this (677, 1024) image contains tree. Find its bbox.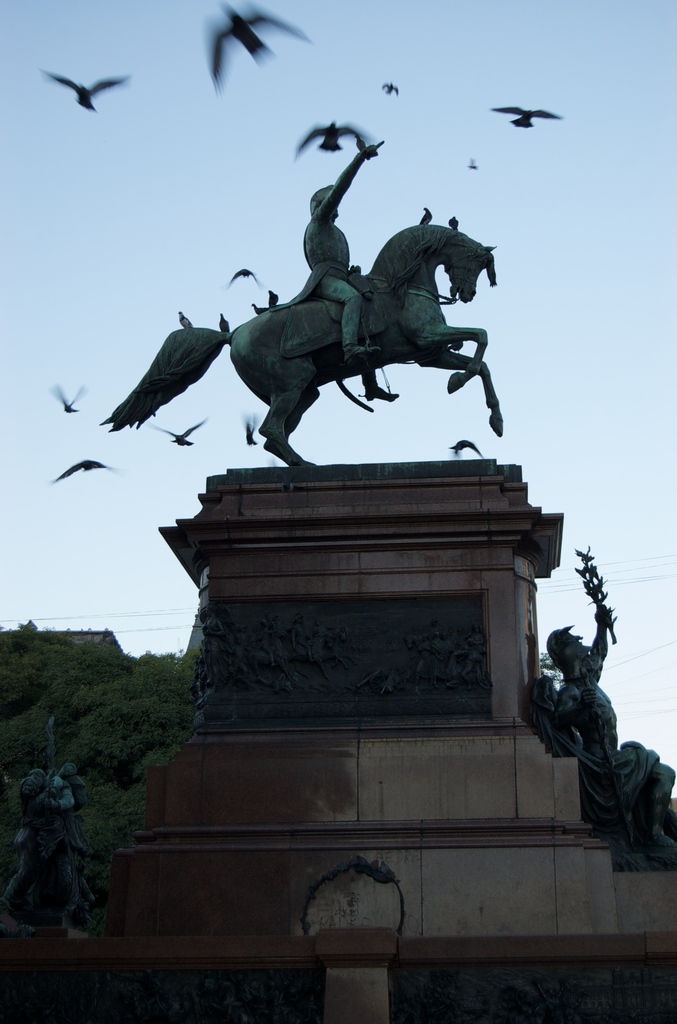
<box>539,650,567,694</box>.
